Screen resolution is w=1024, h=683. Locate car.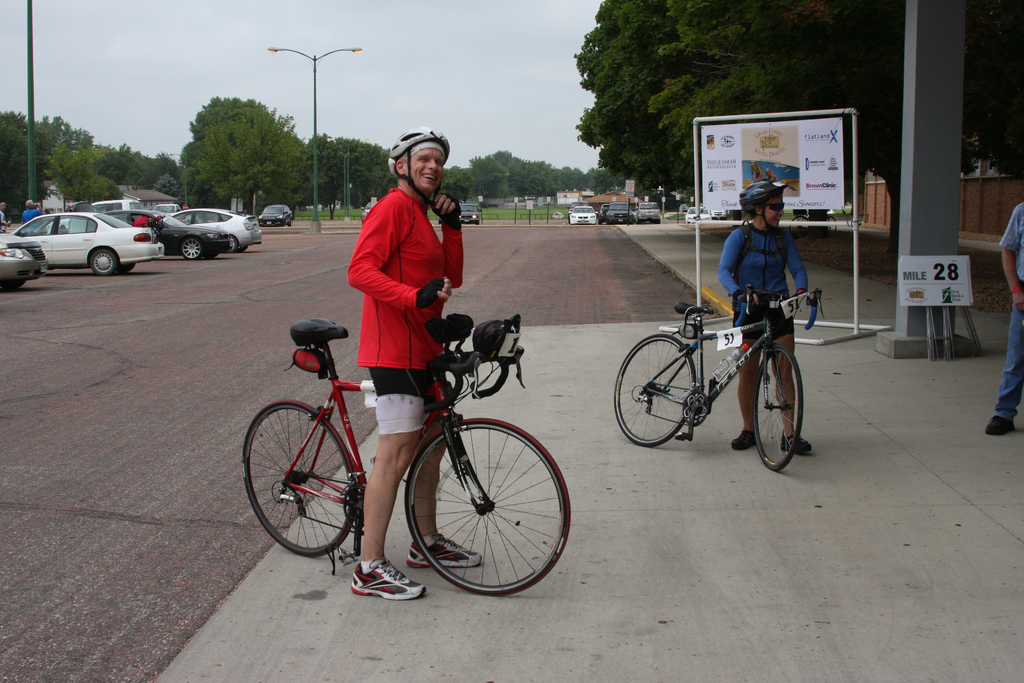
locate(601, 199, 632, 227).
